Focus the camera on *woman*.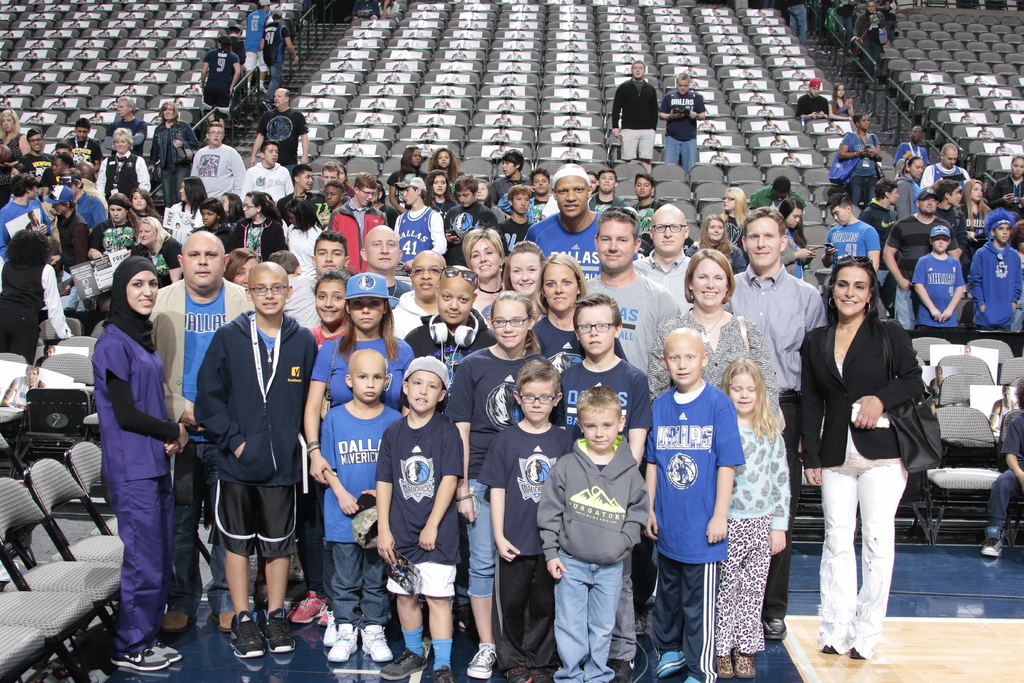
Focus region: bbox(221, 242, 261, 289).
